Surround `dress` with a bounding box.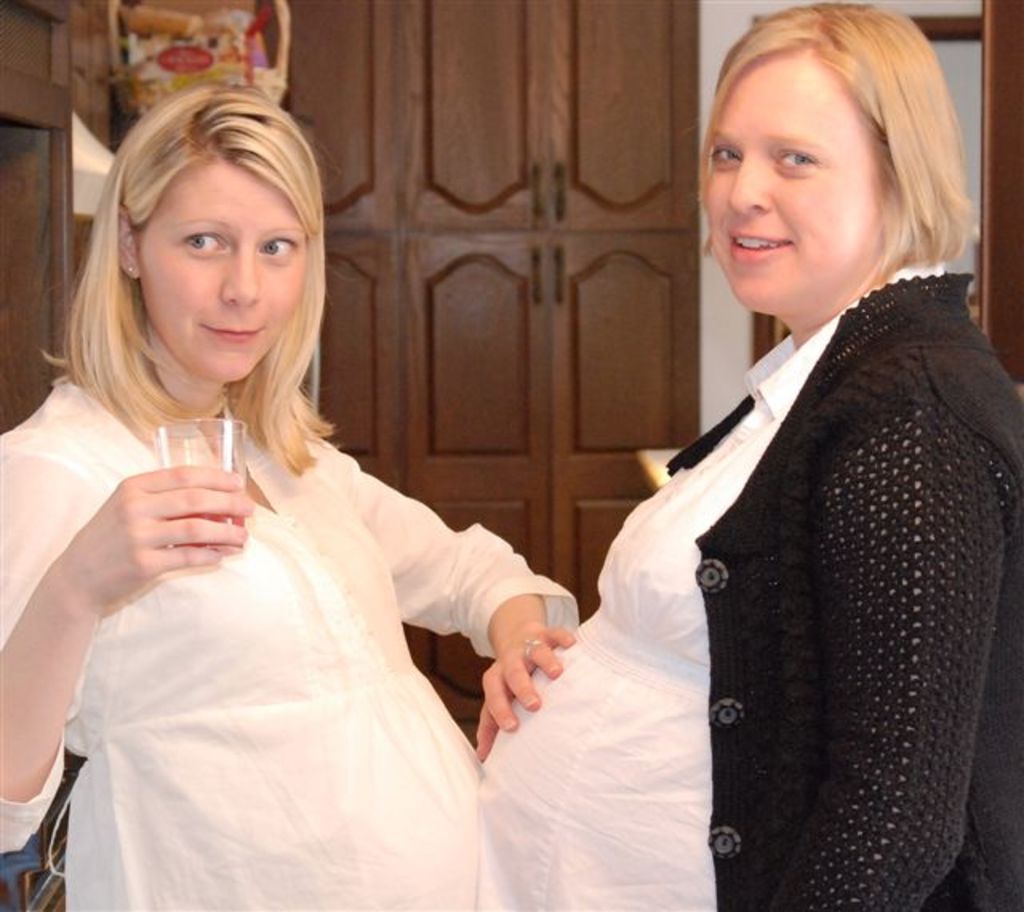
<region>482, 261, 949, 910</region>.
